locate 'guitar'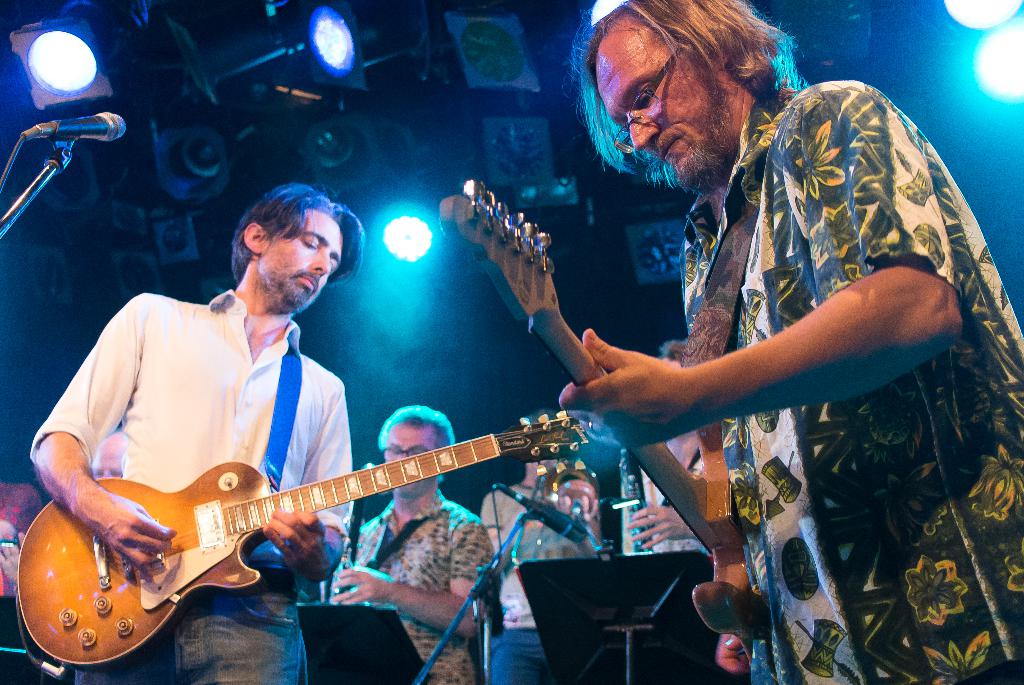
(13,405,591,675)
